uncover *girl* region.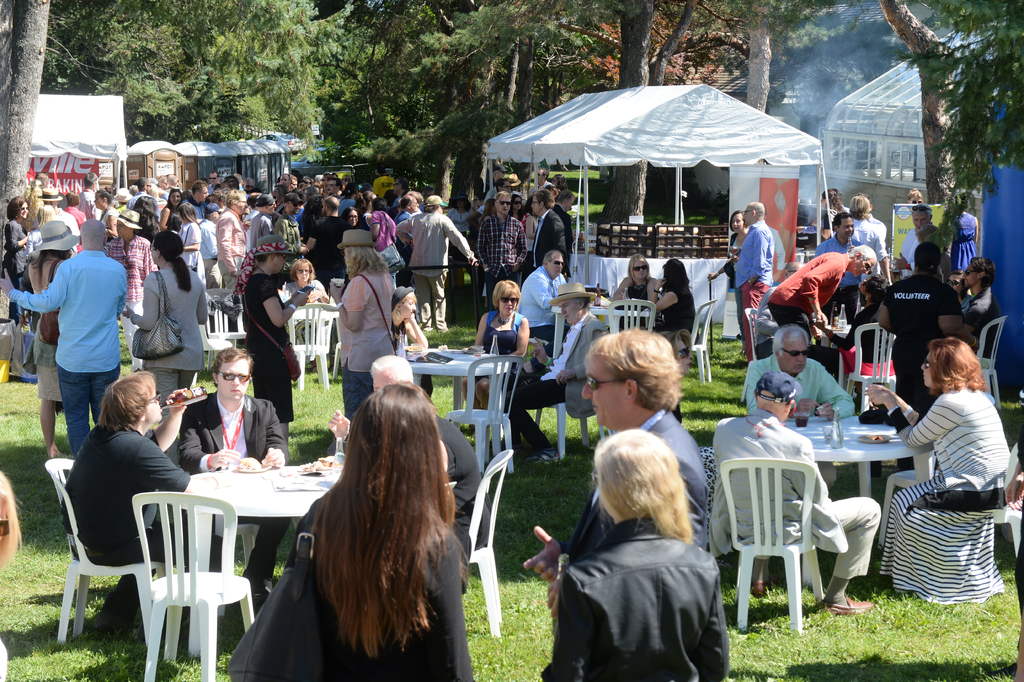
Uncovered: x1=227 y1=381 x2=477 y2=681.
